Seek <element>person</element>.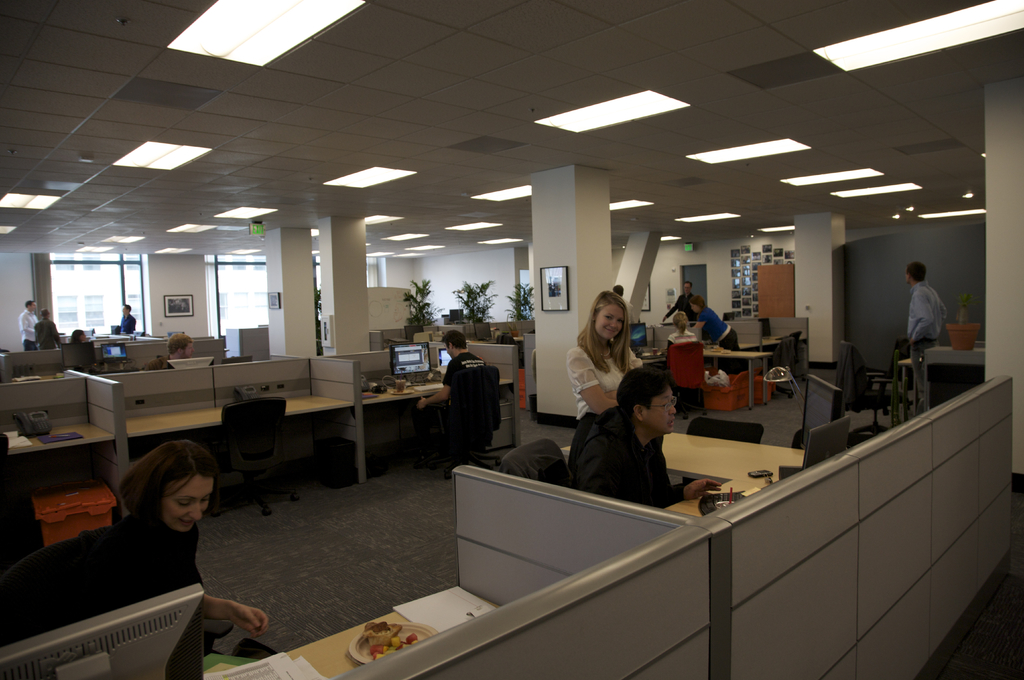
{"x1": 904, "y1": 247, "x2": 960, "y2": 402}.
